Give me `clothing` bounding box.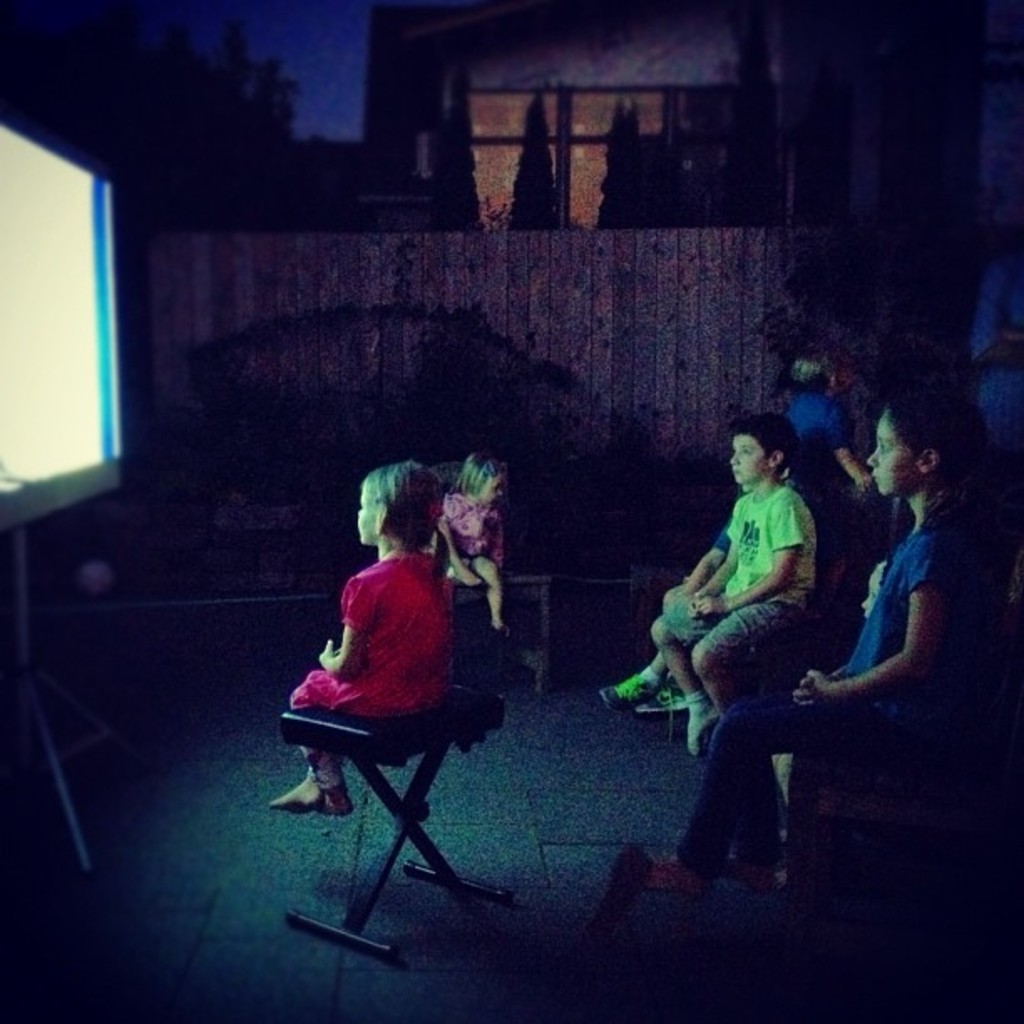
select_region(793, 383, 843, 467).
